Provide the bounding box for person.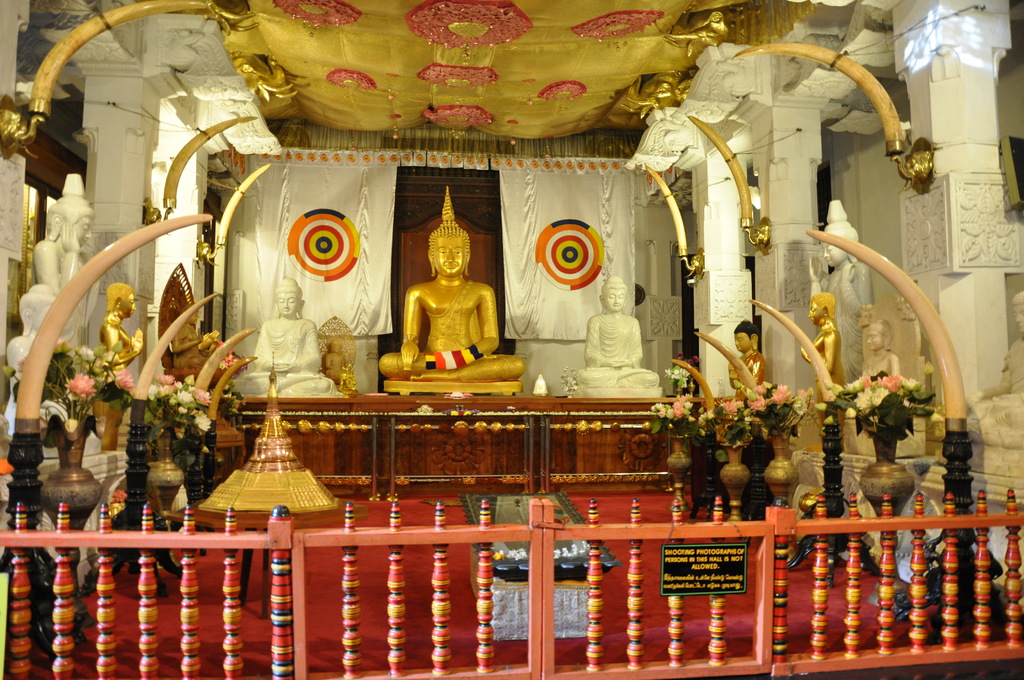
375:185:524:380.
